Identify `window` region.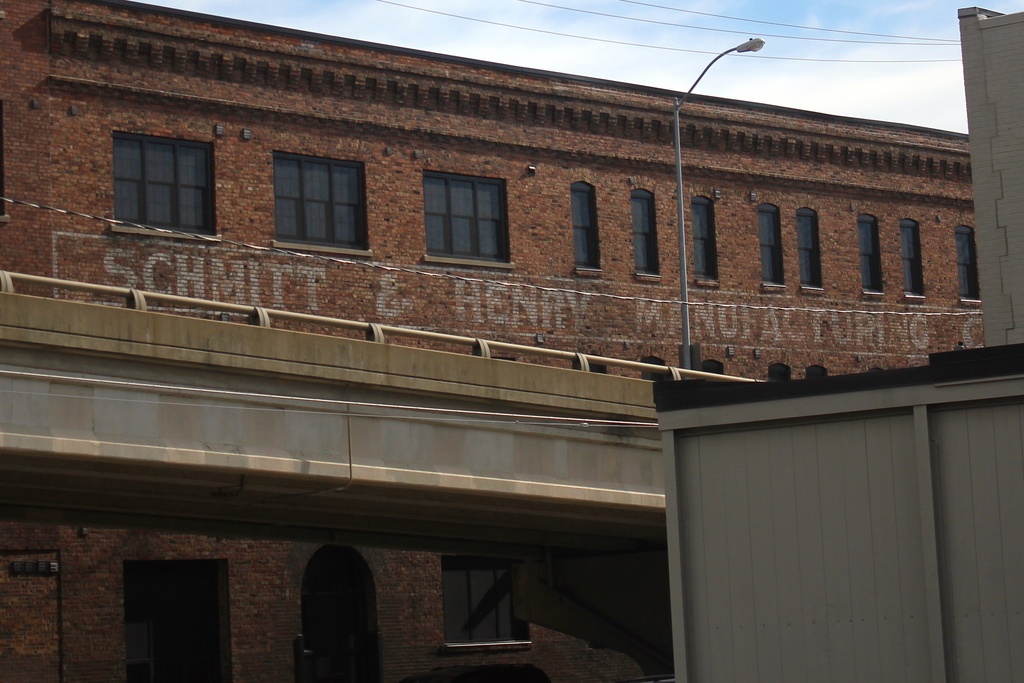
Region: crop(572, 180, 598, 272).
